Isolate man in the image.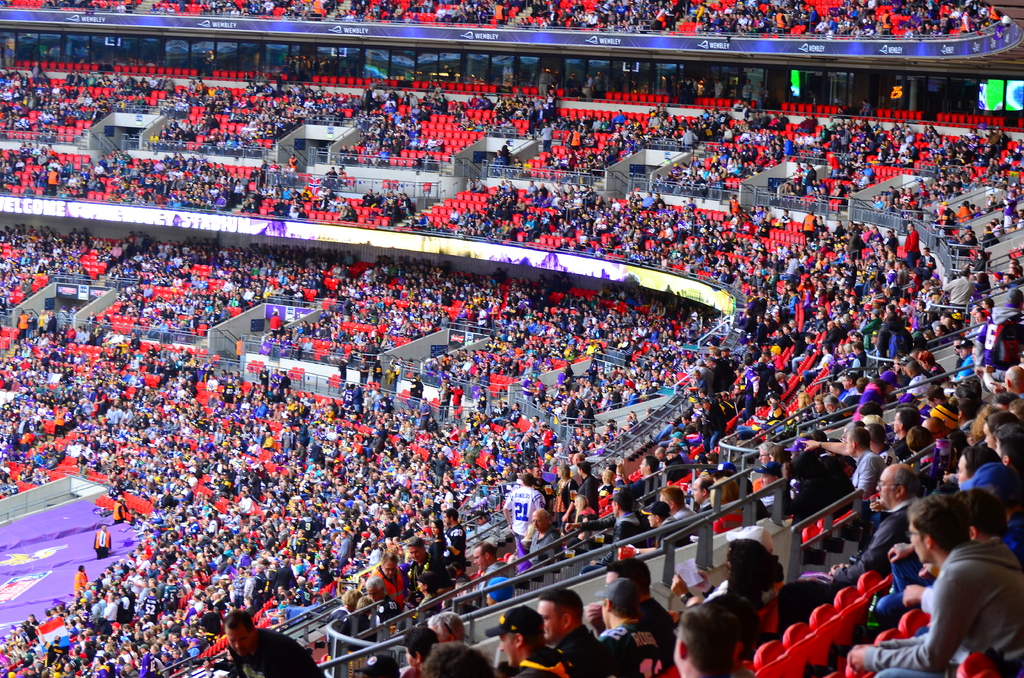
Isolated region: 585, 554, 679, 649.
